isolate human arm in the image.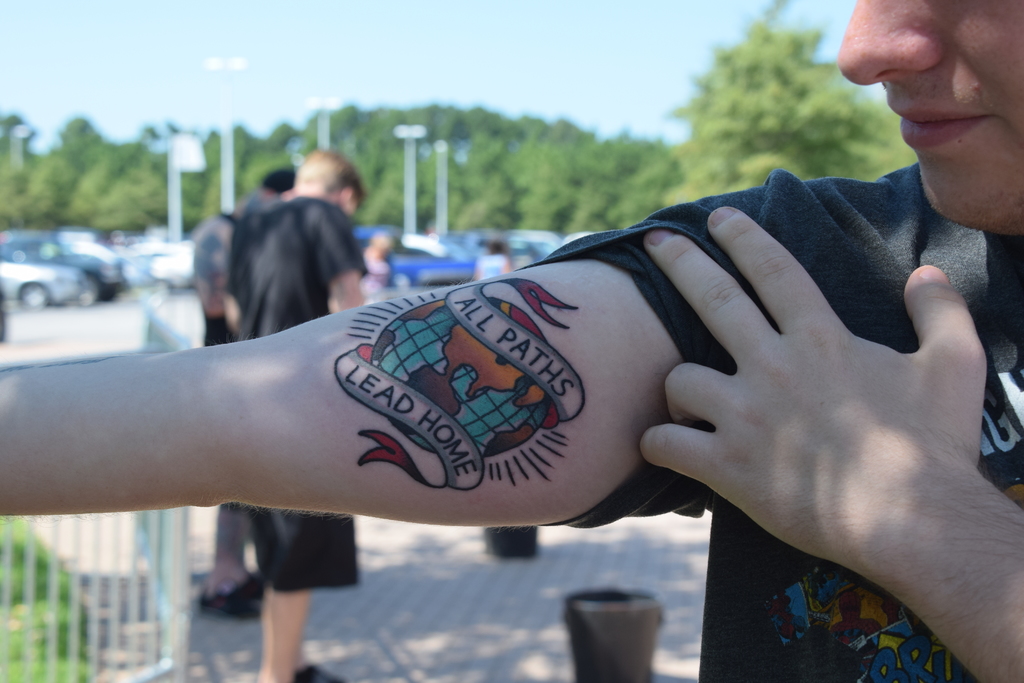
Isolated region: <box>81,226,839,577</box>.
